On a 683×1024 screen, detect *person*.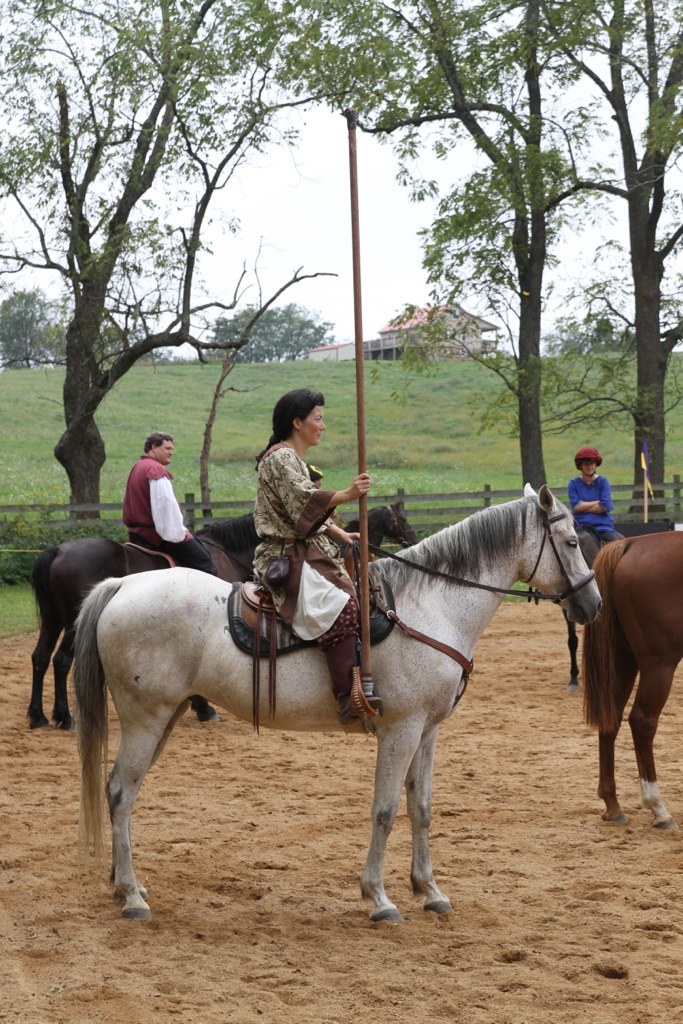
detection(245, 384, 378, 724).
